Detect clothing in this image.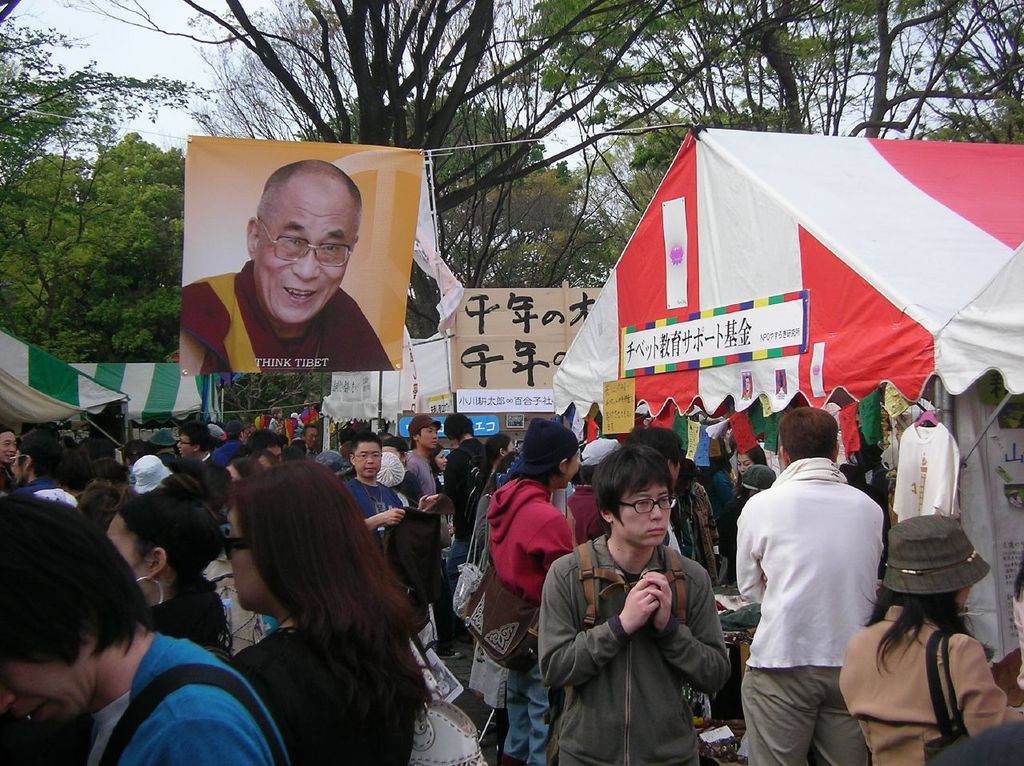
Detection: l=740, t=431, r=901, b=741.
